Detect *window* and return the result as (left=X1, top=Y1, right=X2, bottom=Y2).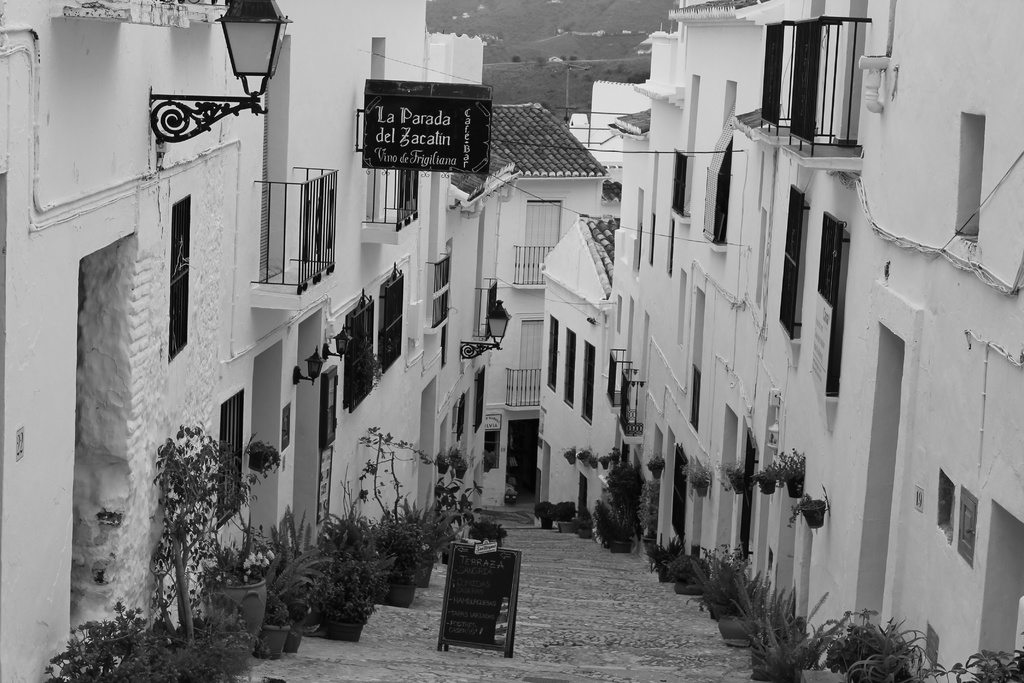
(left=685, top=362, right=703, bottom=431).
